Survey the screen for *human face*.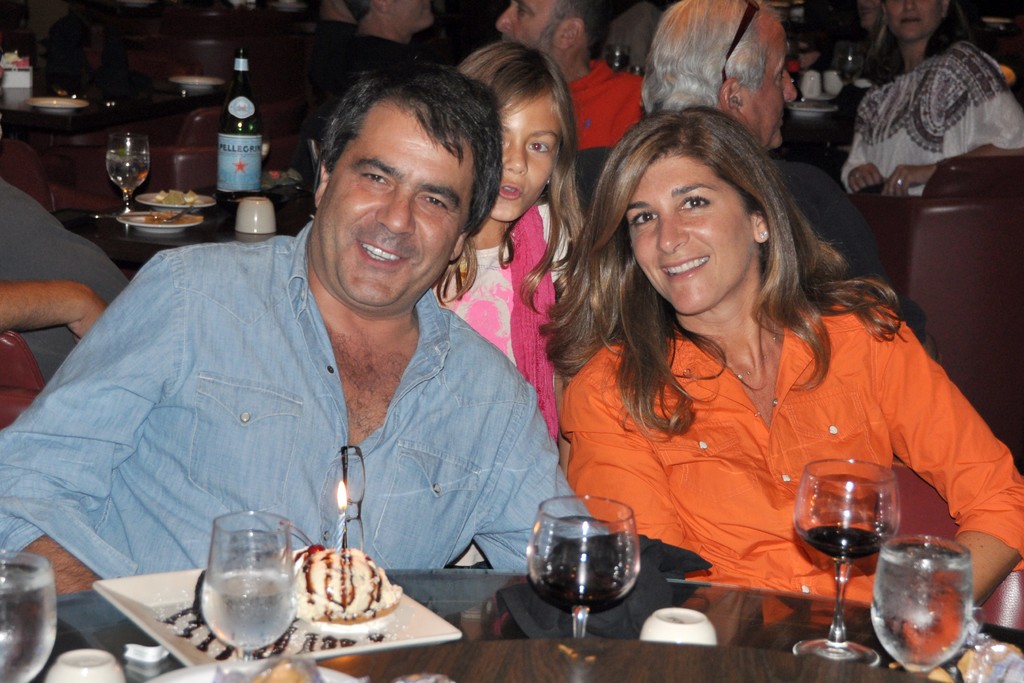
Survey found: <region>736, 12, 799, 146</region>.
